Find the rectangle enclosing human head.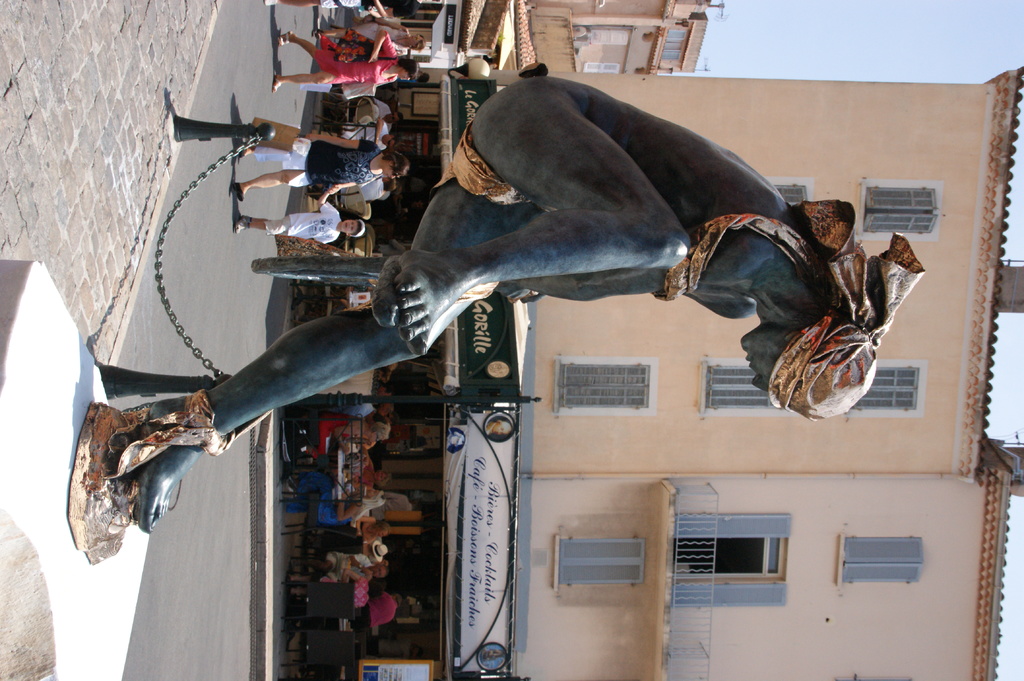
(339,218,365,241).
